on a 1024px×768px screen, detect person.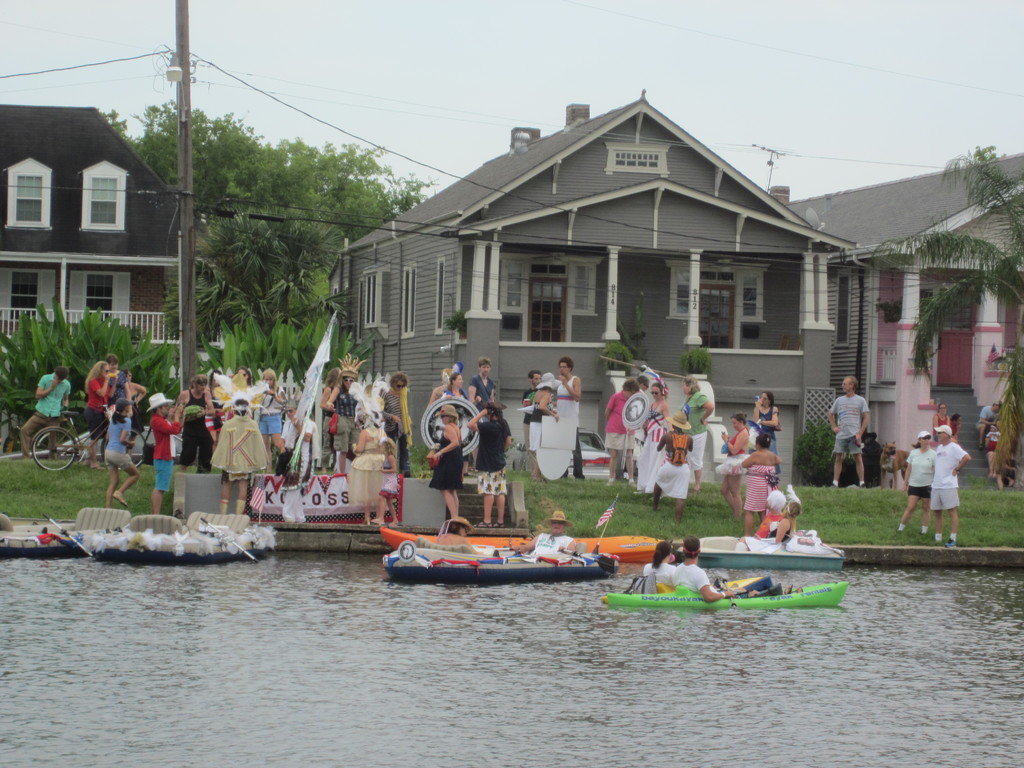
BBox(756, 484, 791, 541).
